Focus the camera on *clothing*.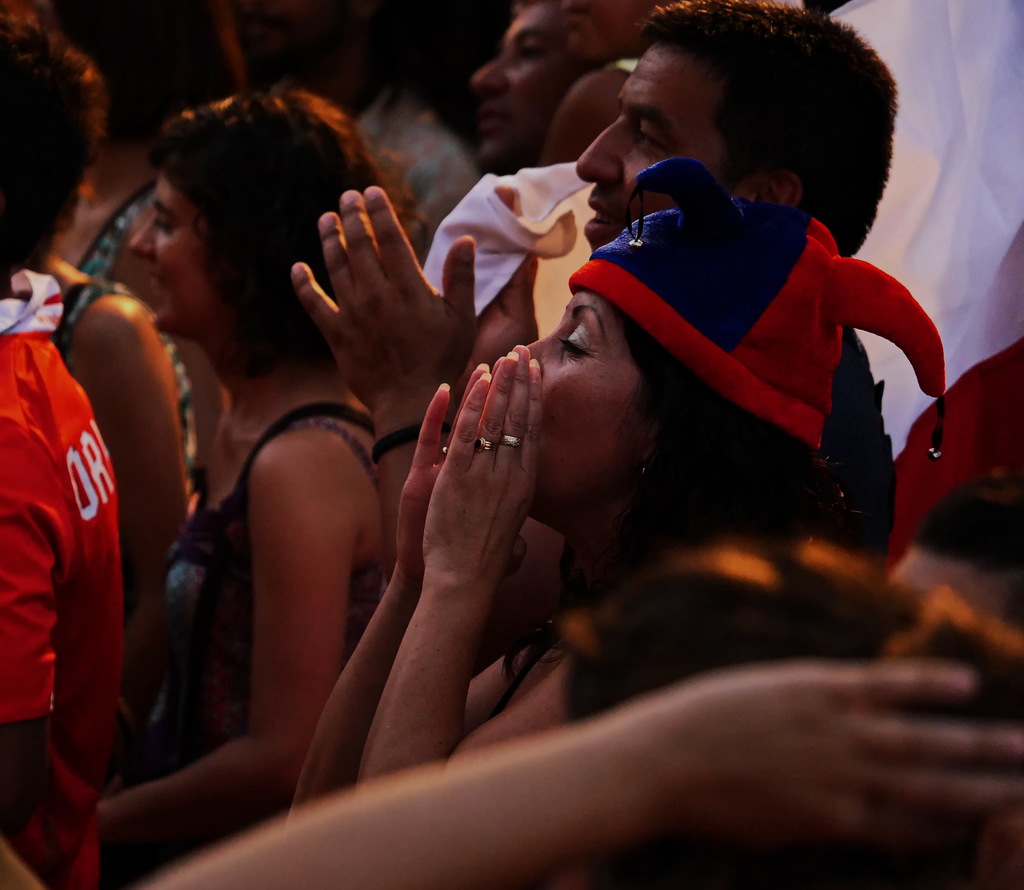
Focus region: x1=0 y1=277 x2=142 y2=884.
